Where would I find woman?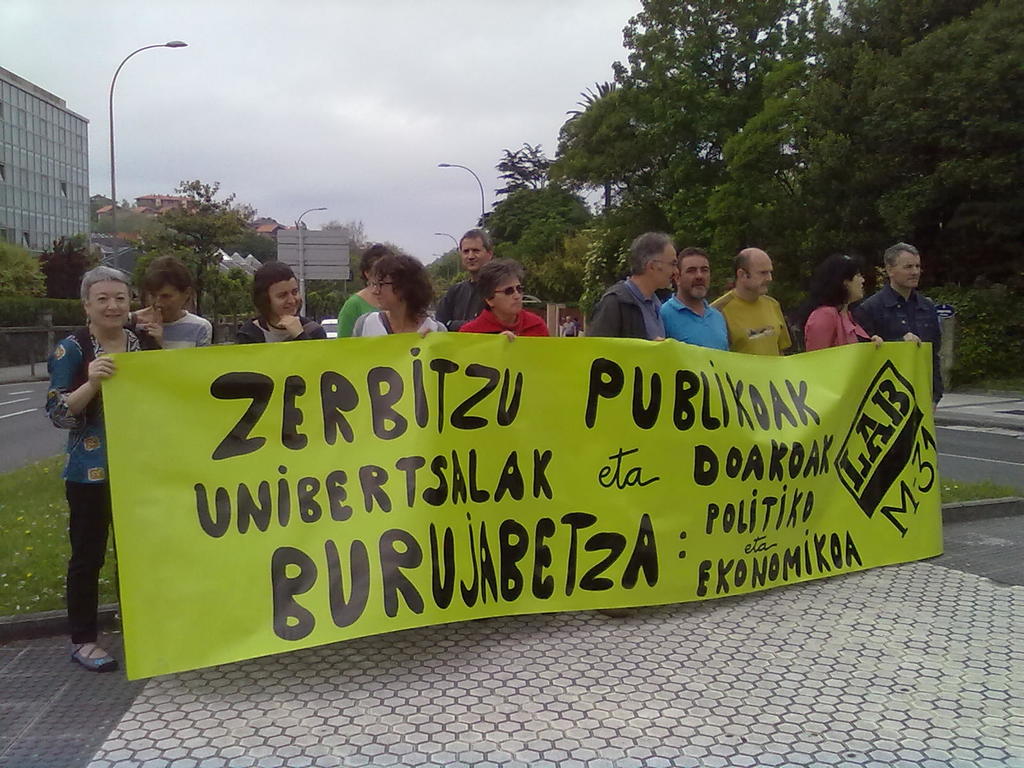
At <box>353,249,442,338</box>.
